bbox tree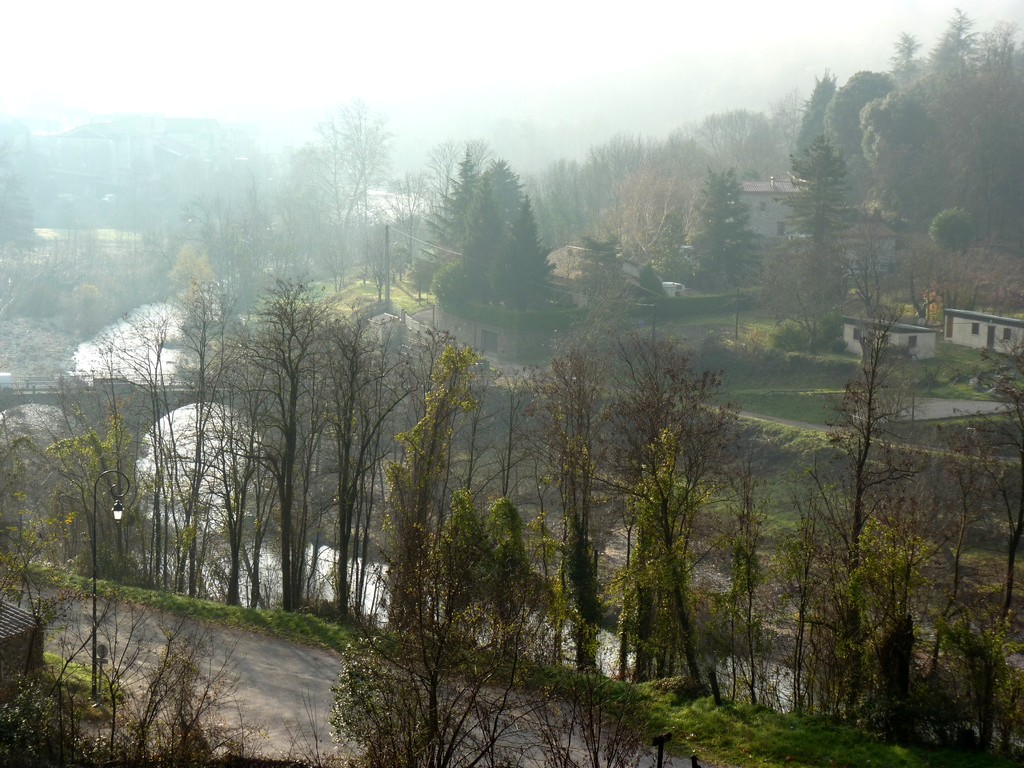
BBox(772, 472, 835, 669)
